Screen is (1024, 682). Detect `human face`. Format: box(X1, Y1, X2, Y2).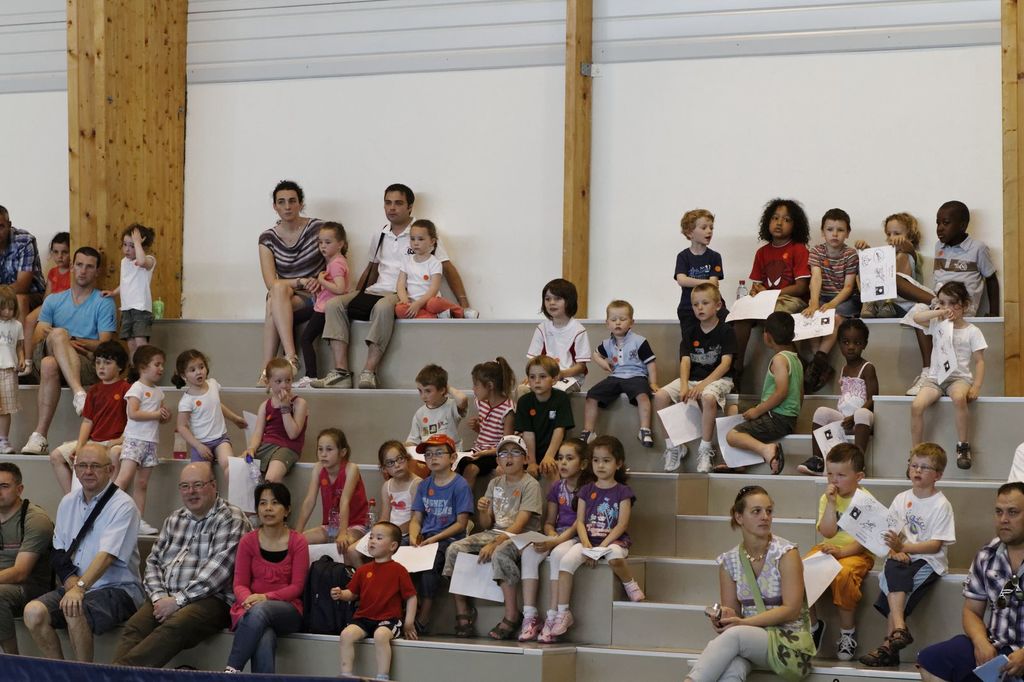
box(528, 365, 550, 393).
